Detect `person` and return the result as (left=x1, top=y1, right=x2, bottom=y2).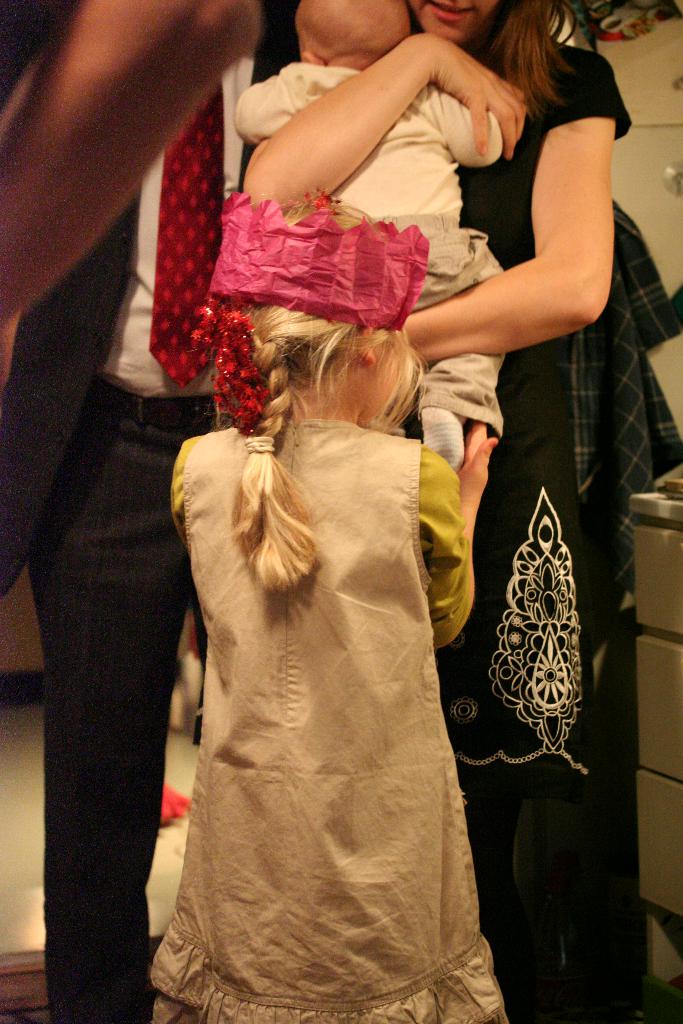
(left=244, top=0, right=650, bottom=1021).
